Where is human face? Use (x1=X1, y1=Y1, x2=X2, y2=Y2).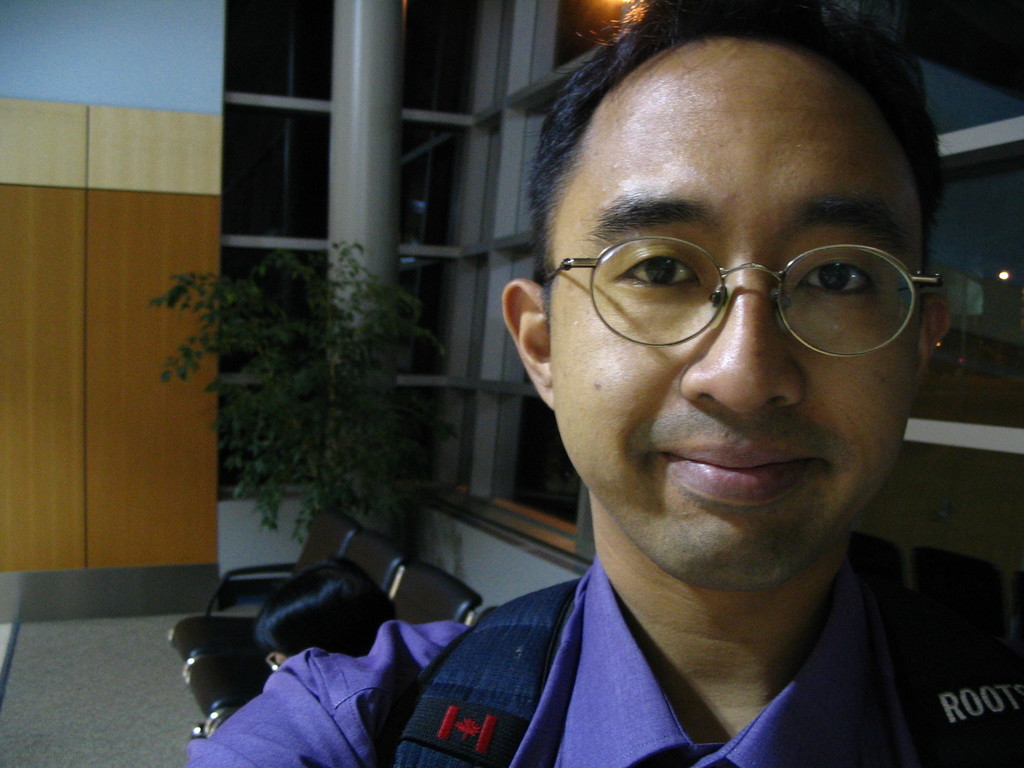
(x1=538, y1=37, x2=921, y2=595).
